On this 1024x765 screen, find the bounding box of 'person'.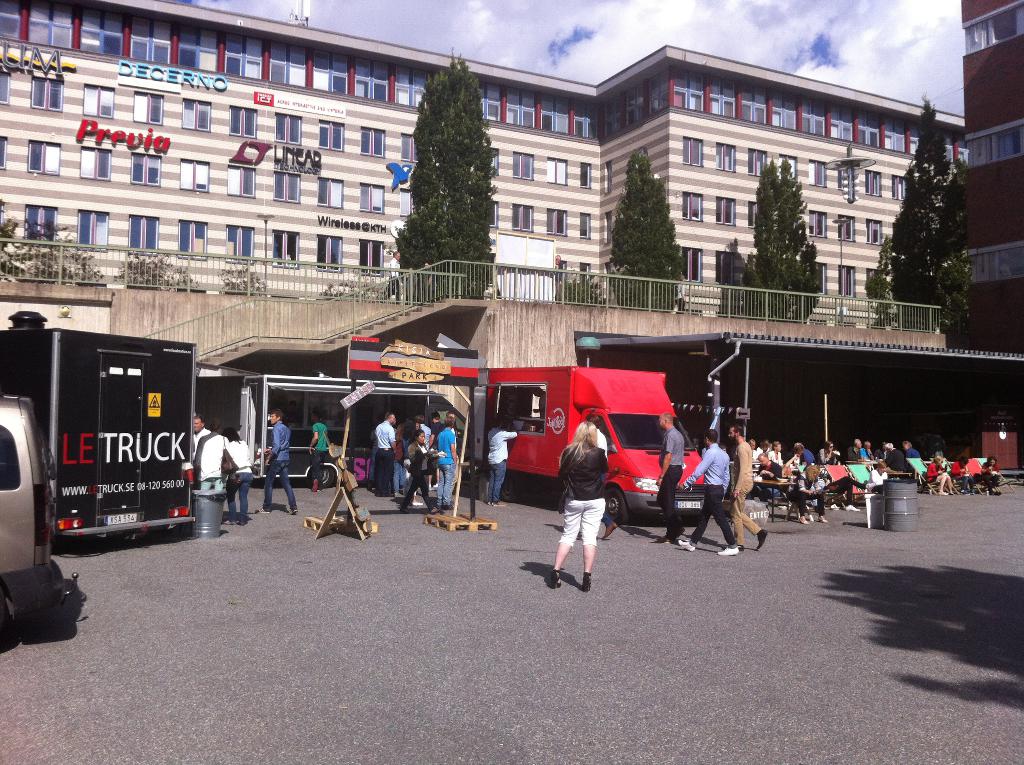
Bounding box: select_region(429, 415, 461, 515).
